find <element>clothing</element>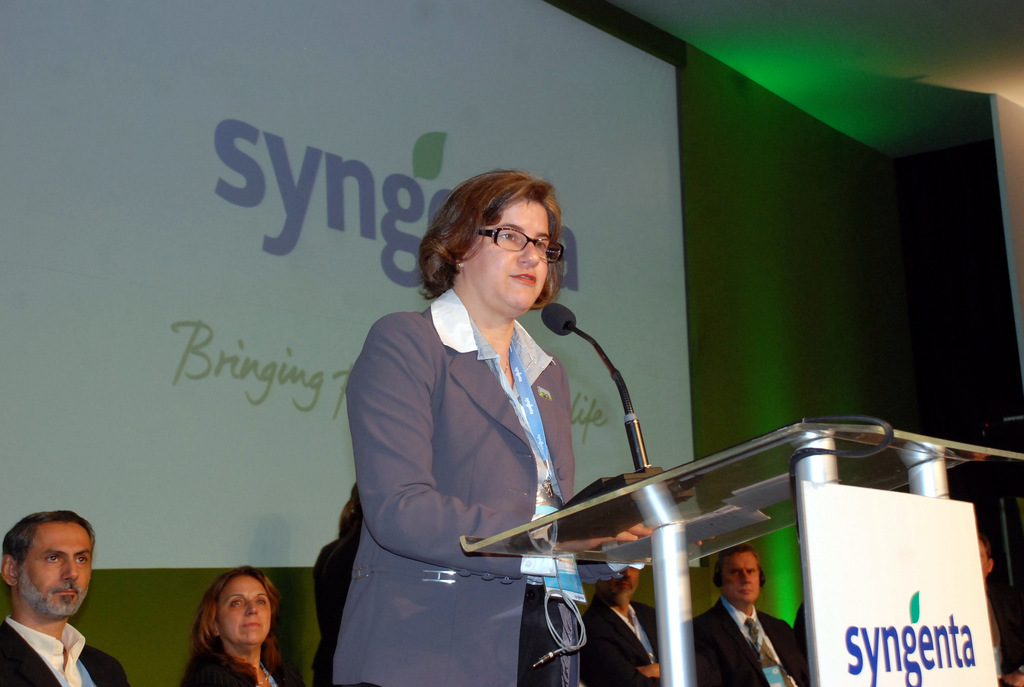
detection(180, 639, 292, 686)
